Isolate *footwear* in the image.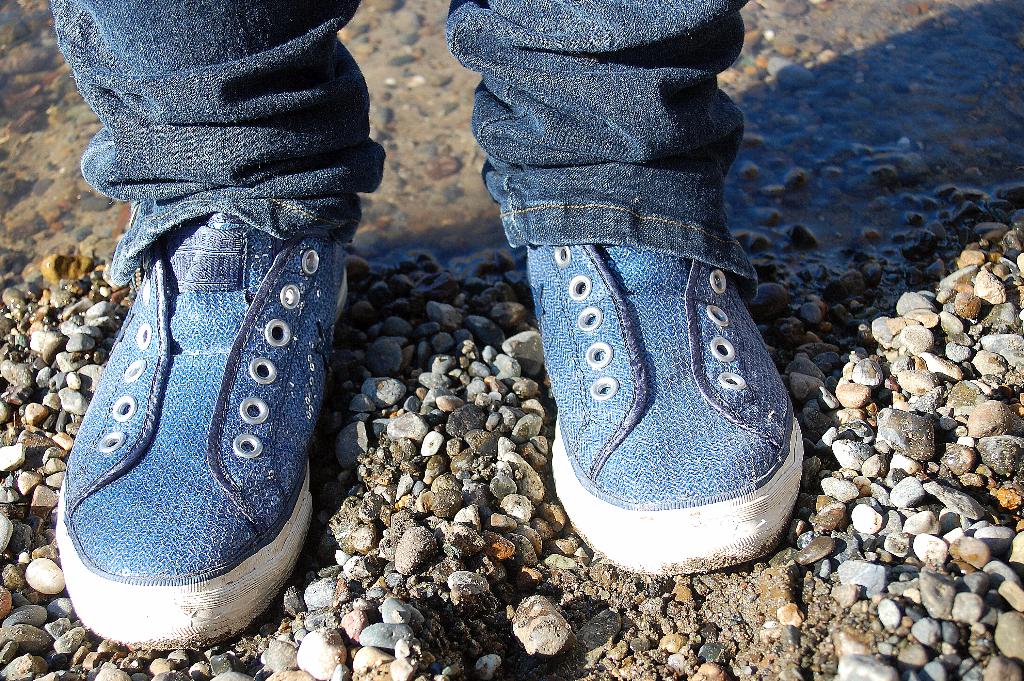
Isolated region: crop(508, 225, 807, 584).
